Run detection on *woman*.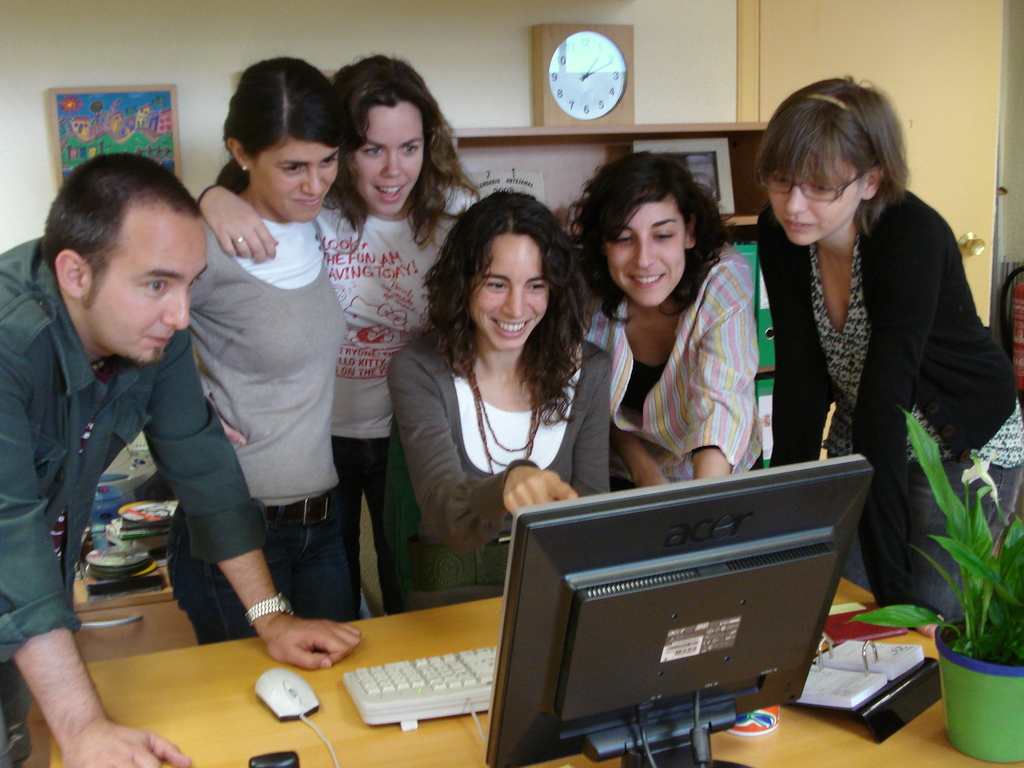
Result: bbox=(197, 52, 488, 609).
